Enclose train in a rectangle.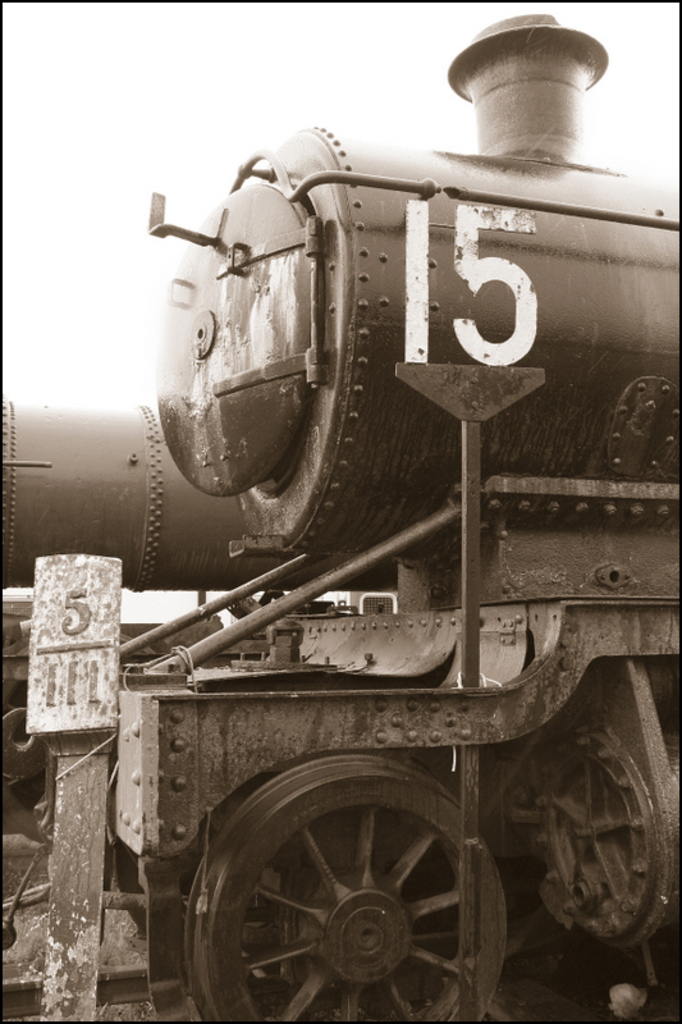
(x1=3, y1=404, x2=397, y2=817).
